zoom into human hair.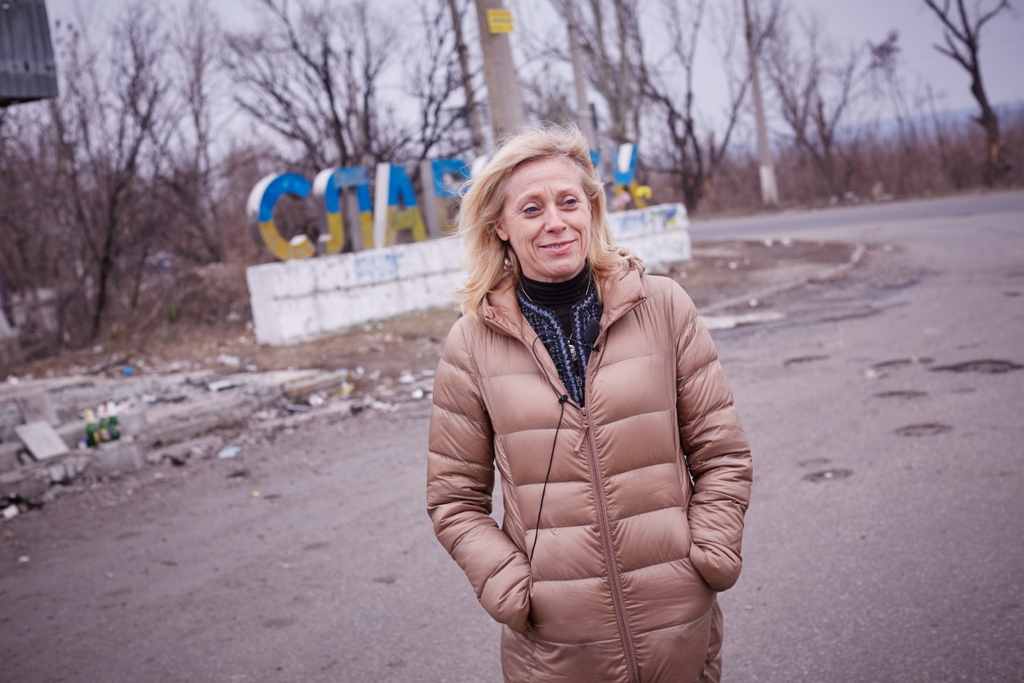
Zoom target: 434 120 620 327.
